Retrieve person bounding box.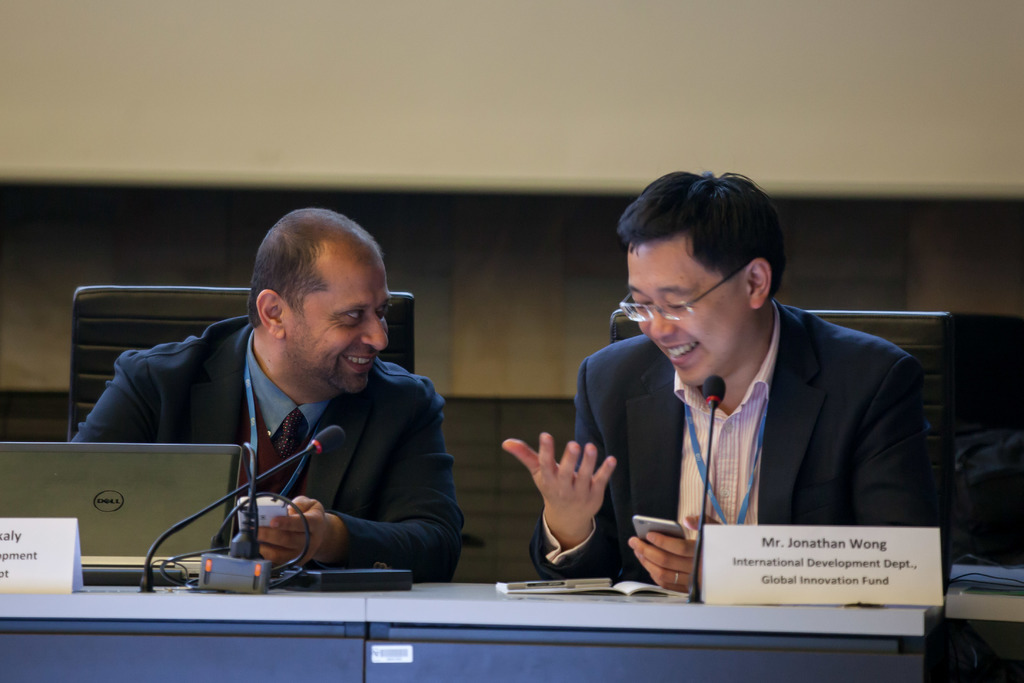
Bounding box: bbox=[90, 220, 483, 597].
